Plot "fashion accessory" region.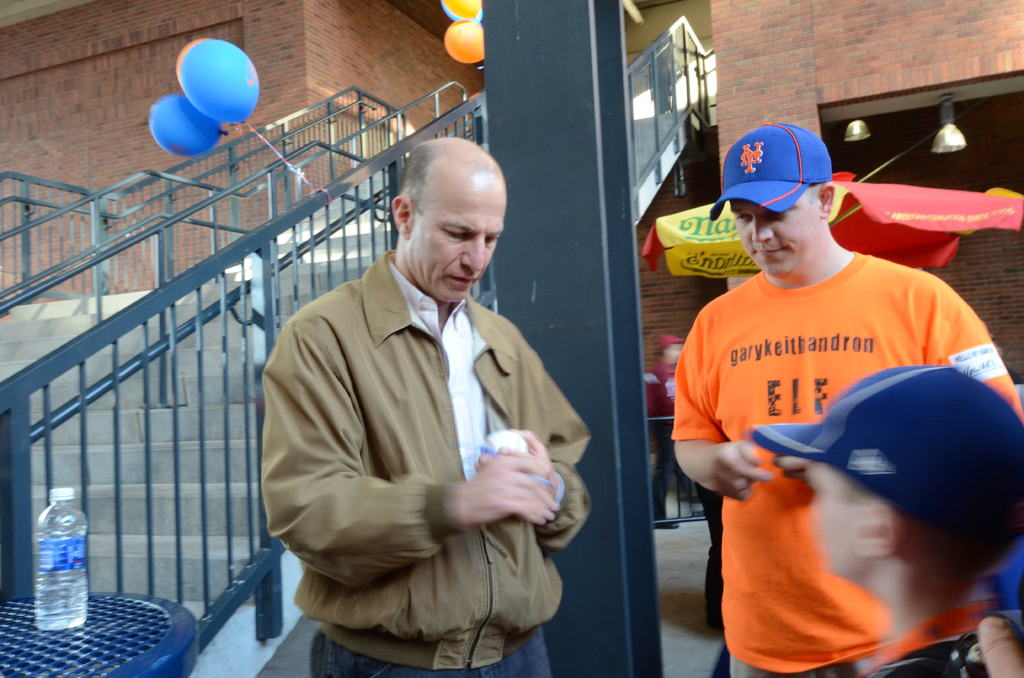
Plotted at 710/122/835/220.
